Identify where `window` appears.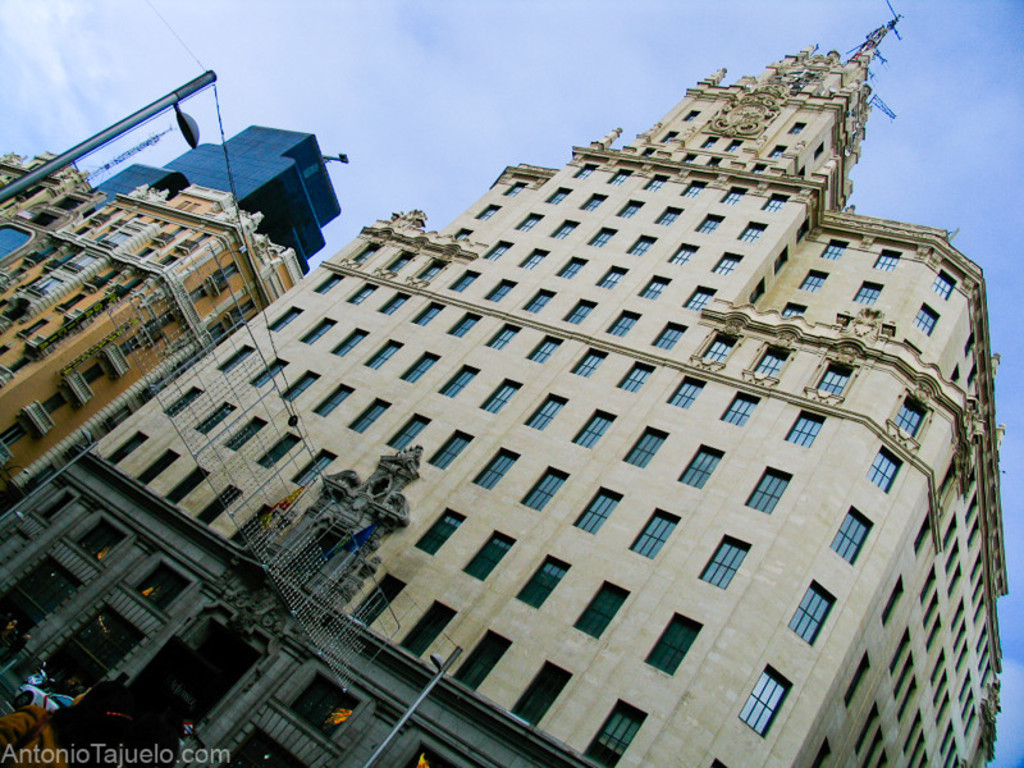
Appears at detection(374, 288, 412, 317).
